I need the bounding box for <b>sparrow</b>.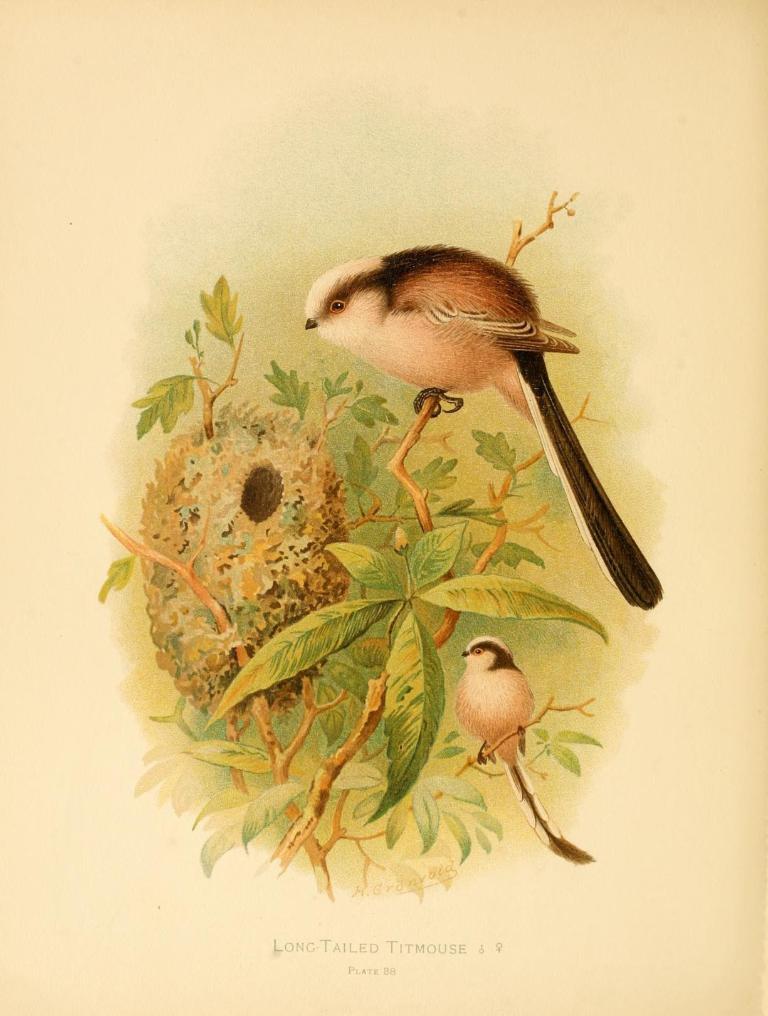
Here it is: {"left": 457, "top": 633, "right": 599, "bottom": 864}.
